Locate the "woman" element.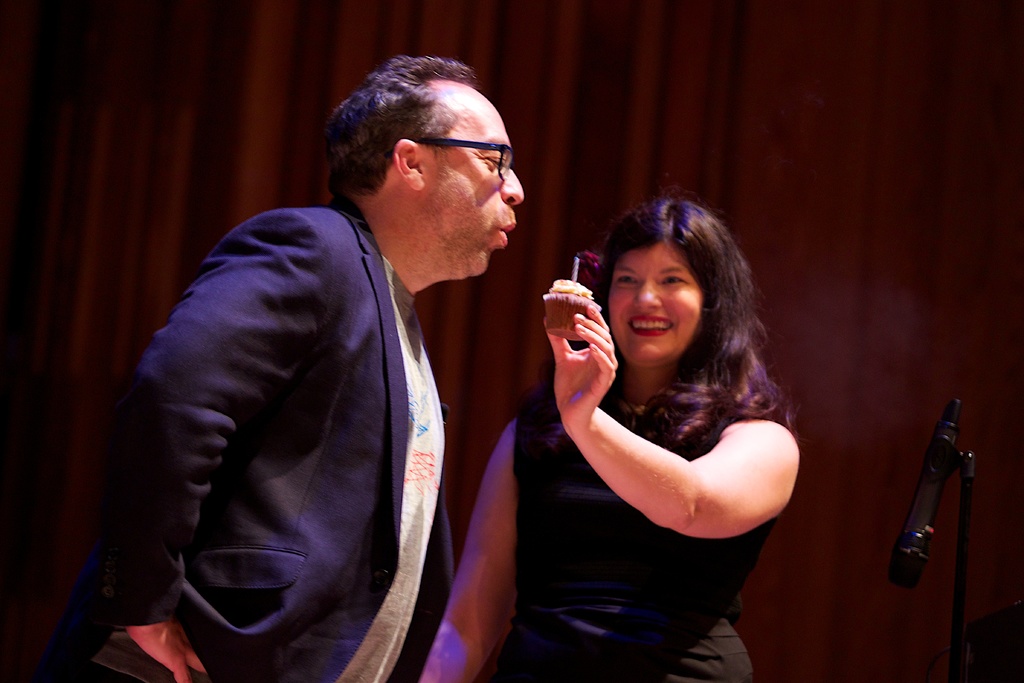
Element bbox: {"x1": 510, "y1": 193, "x2": 818, "y2": 673}.
